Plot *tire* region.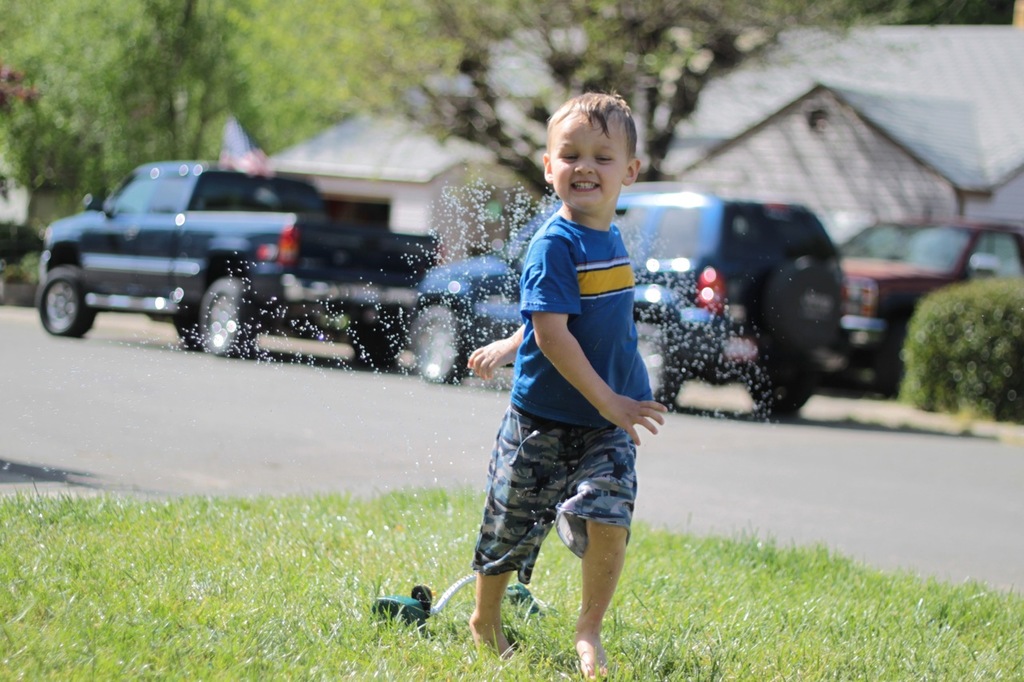
Plotted at left=350, top=320, right=399, bottom=366.
